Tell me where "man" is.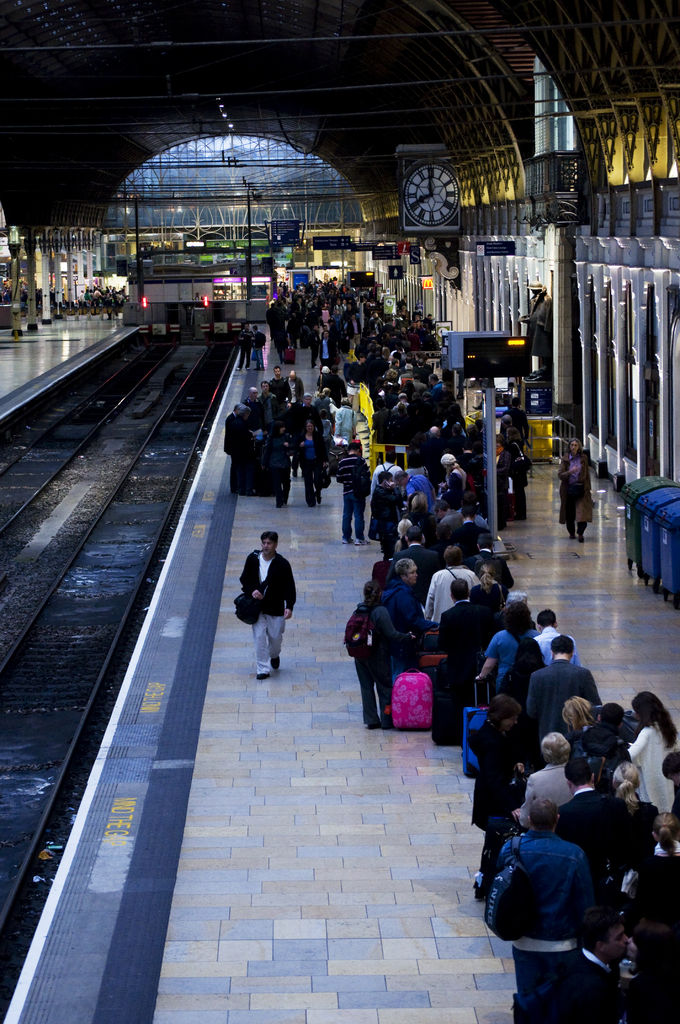
"man" is at 373 451 402 484.
